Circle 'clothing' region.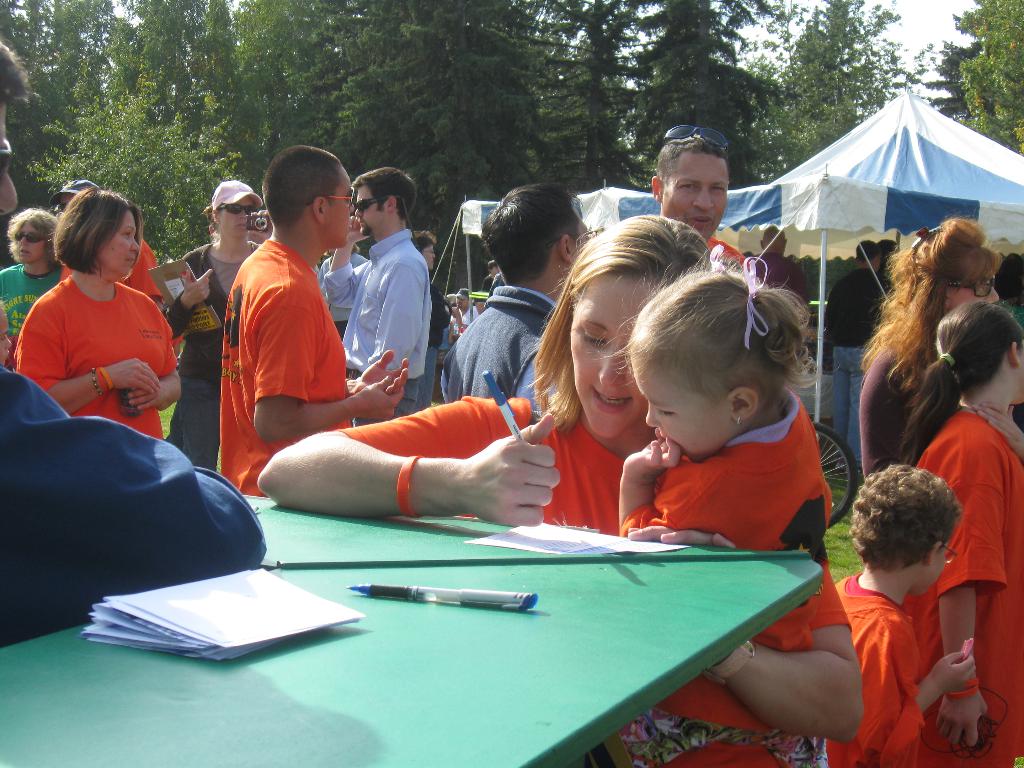
Region: box=[831, 577, 926, 767].
